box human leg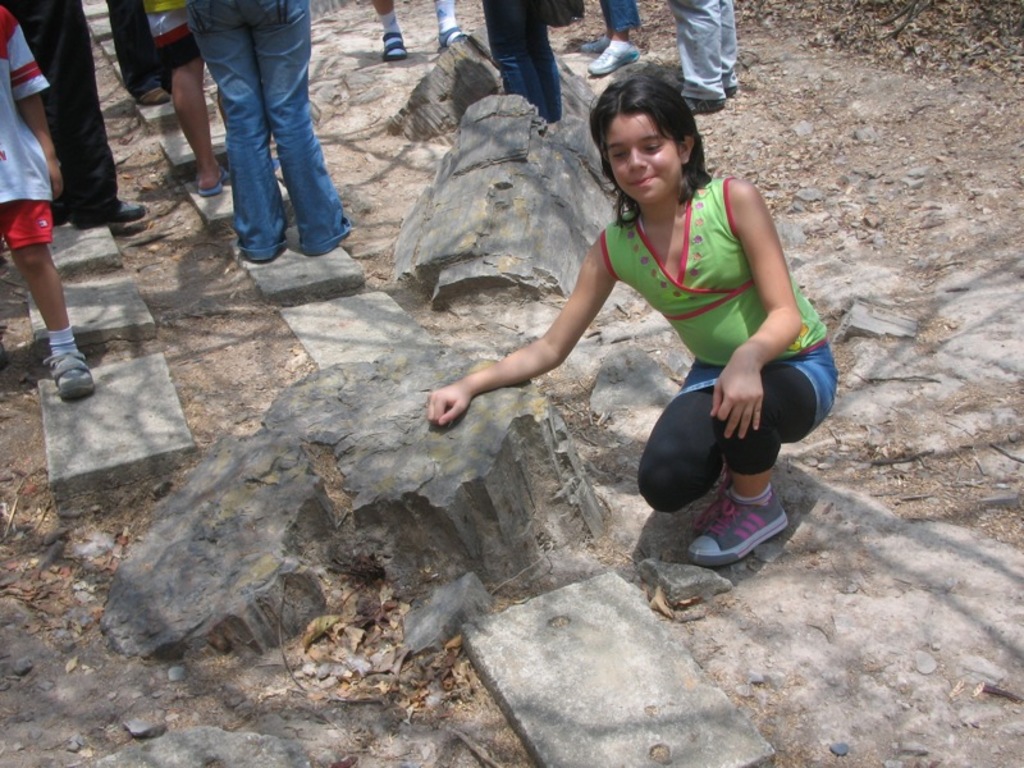
box(669, 0, 730, 113)
